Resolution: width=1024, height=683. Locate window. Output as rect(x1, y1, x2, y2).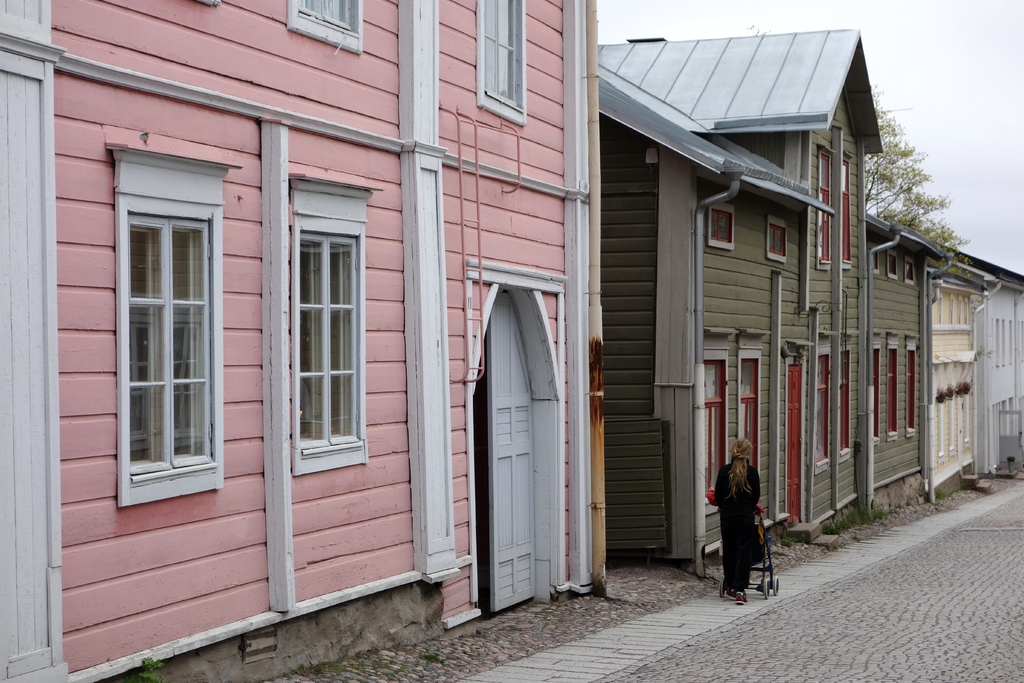
rect(906, 339, 919, 436).
